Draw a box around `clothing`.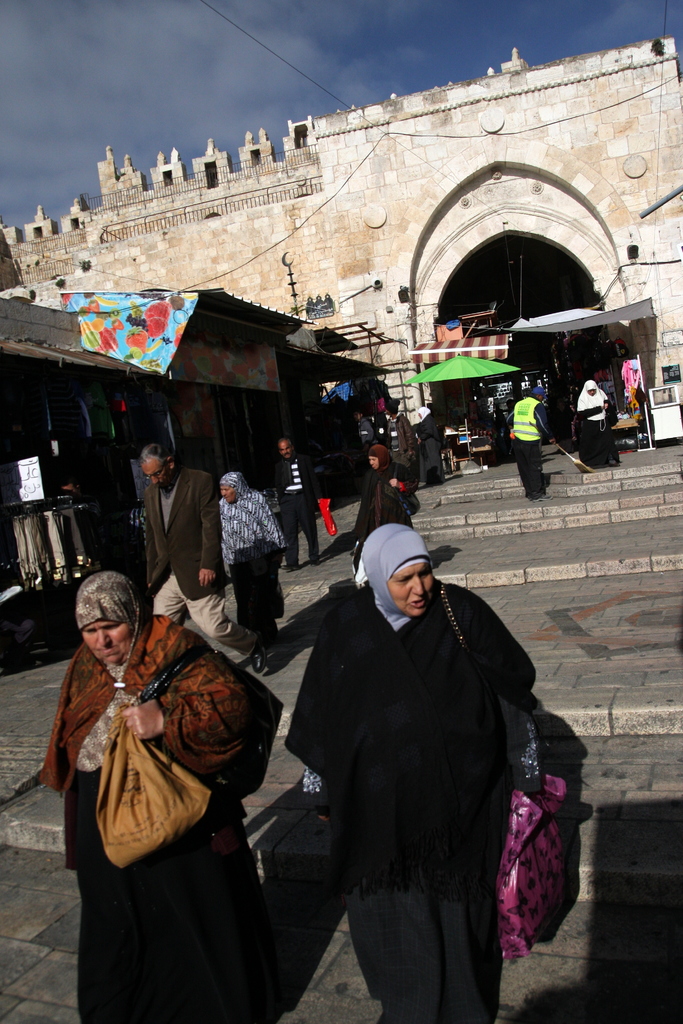
36/614/253/1023.
